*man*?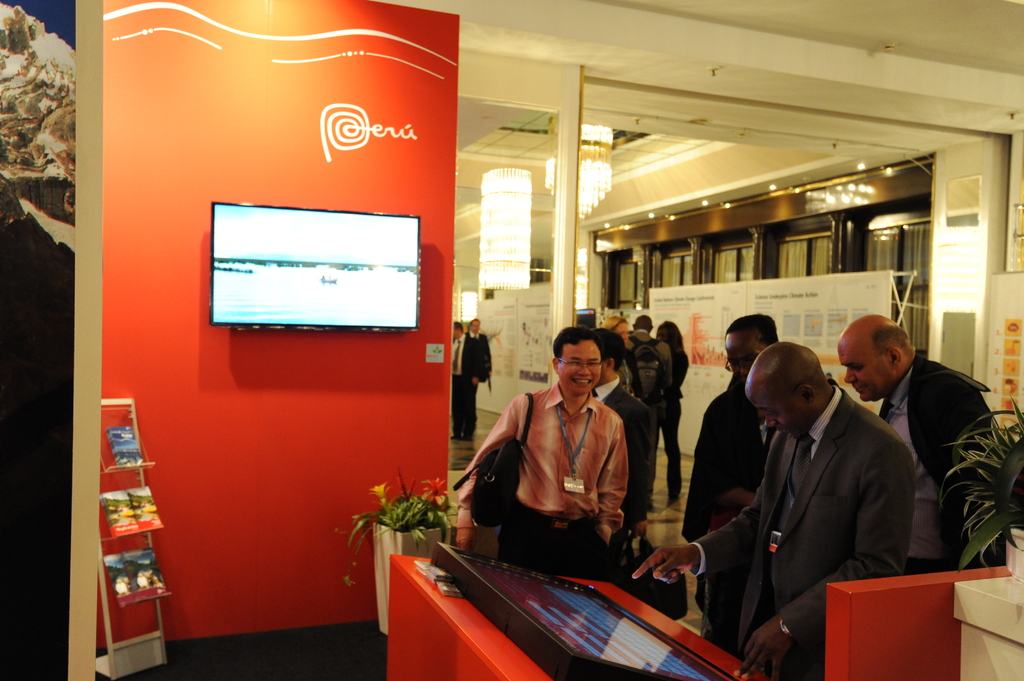
l=627, t=314, r=676, b=400
